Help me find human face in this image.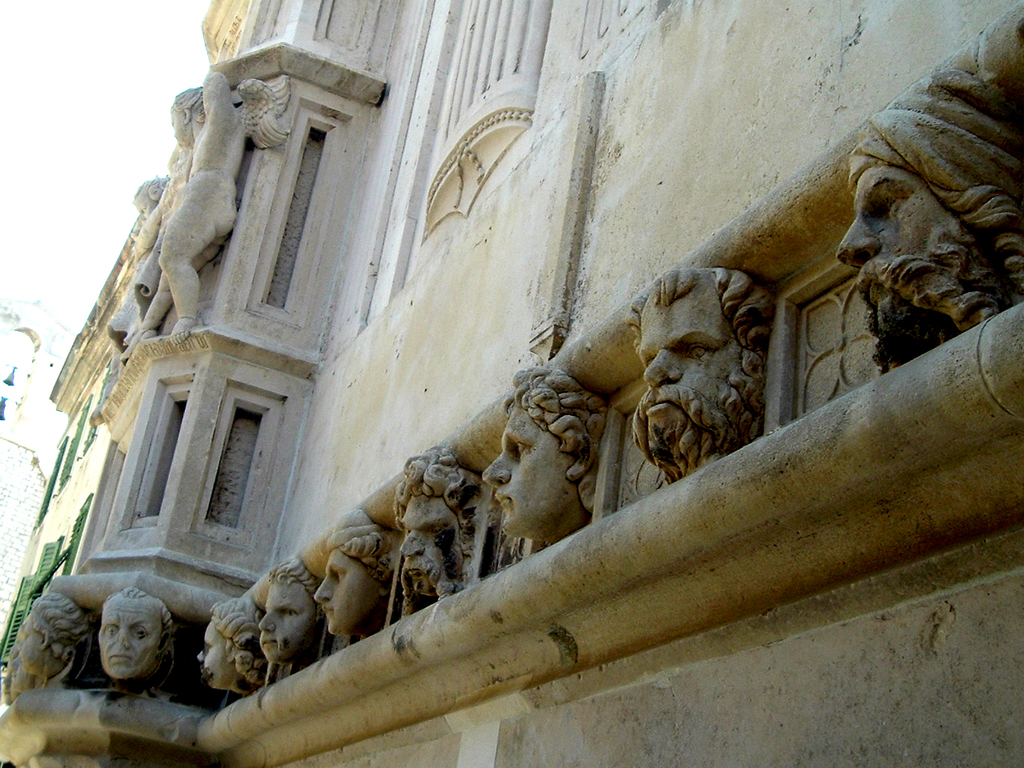
Found it: left=317, top=550, right=382, bottom=632.
